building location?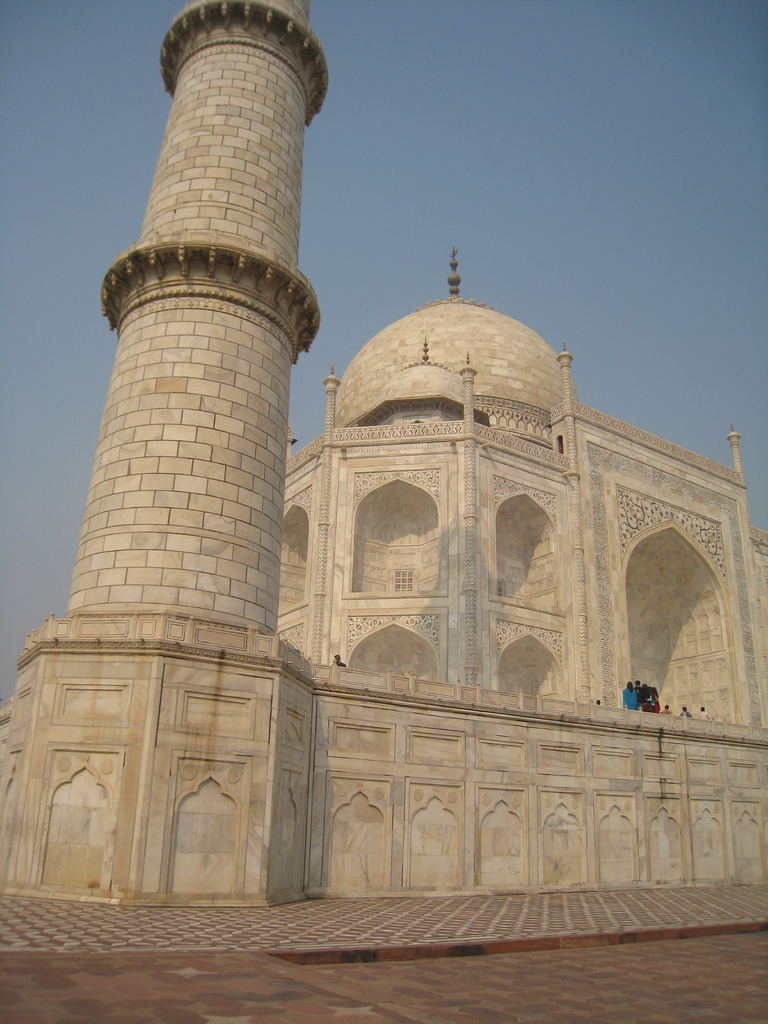
0,0,767,906
